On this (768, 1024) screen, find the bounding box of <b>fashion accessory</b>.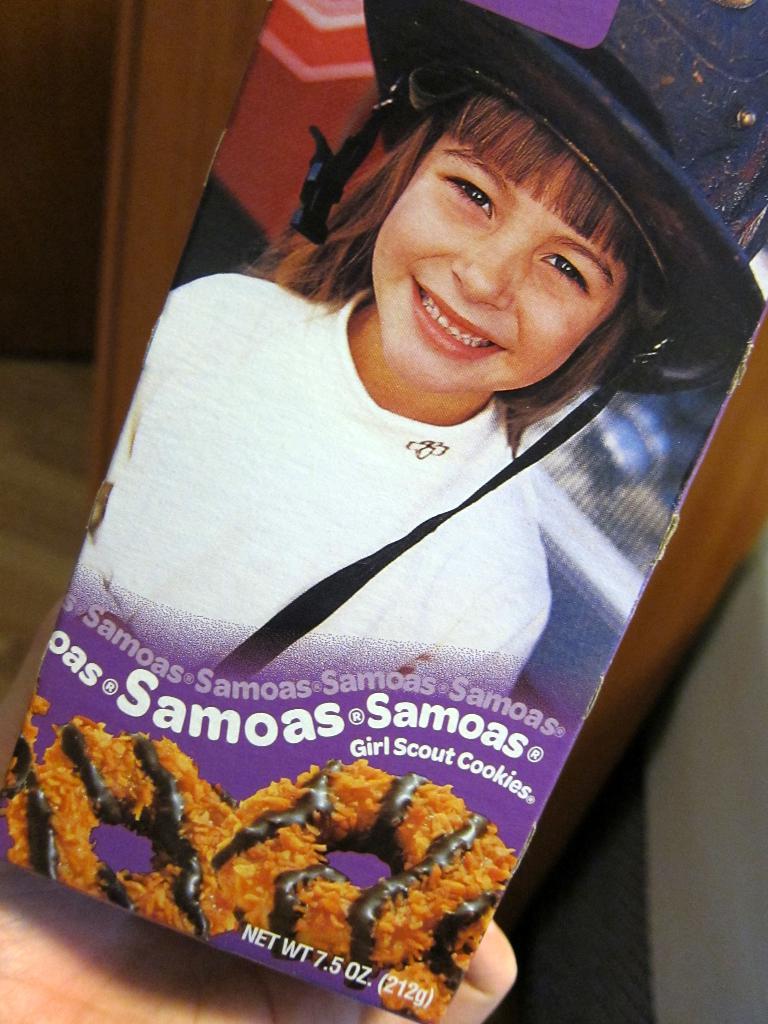
Bounding box: crop(221, 0, 767, 679).
